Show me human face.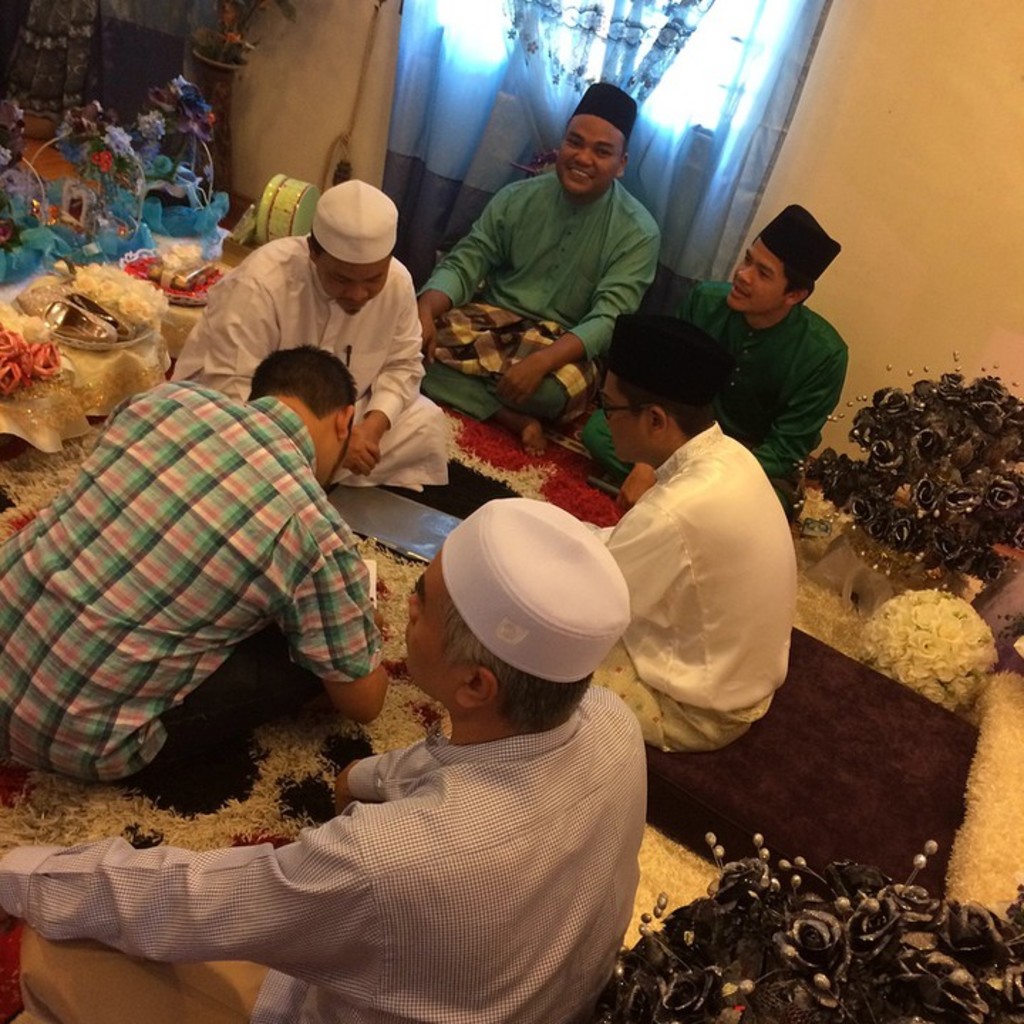
human face is here: 410/555/471/683.
